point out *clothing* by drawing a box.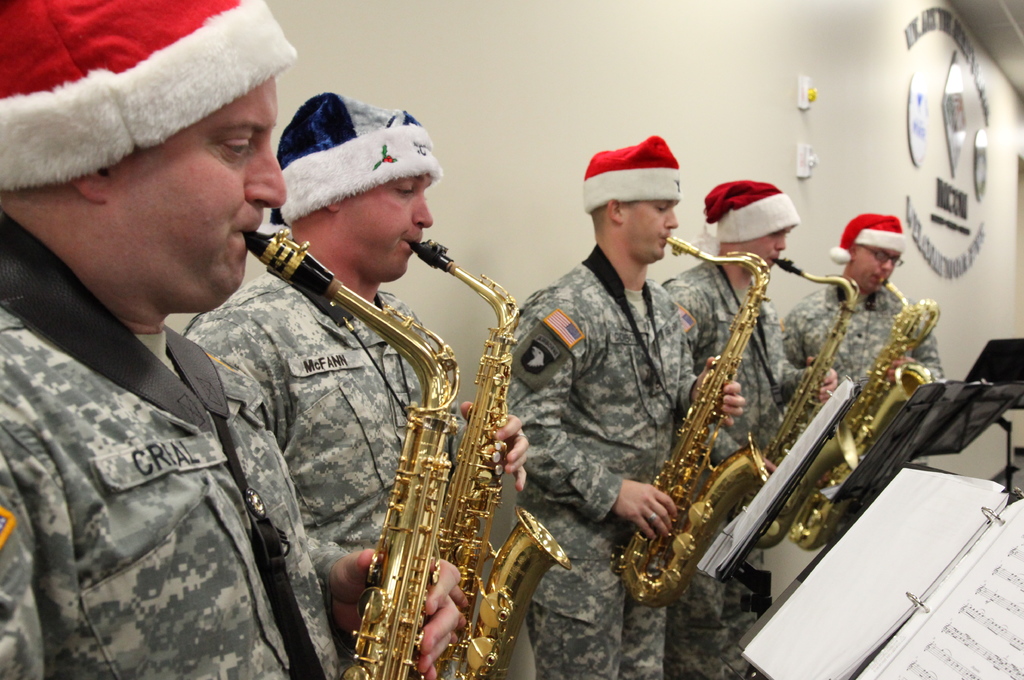
pyautogui.locateOnScreen(509, 245, 703, 679).
